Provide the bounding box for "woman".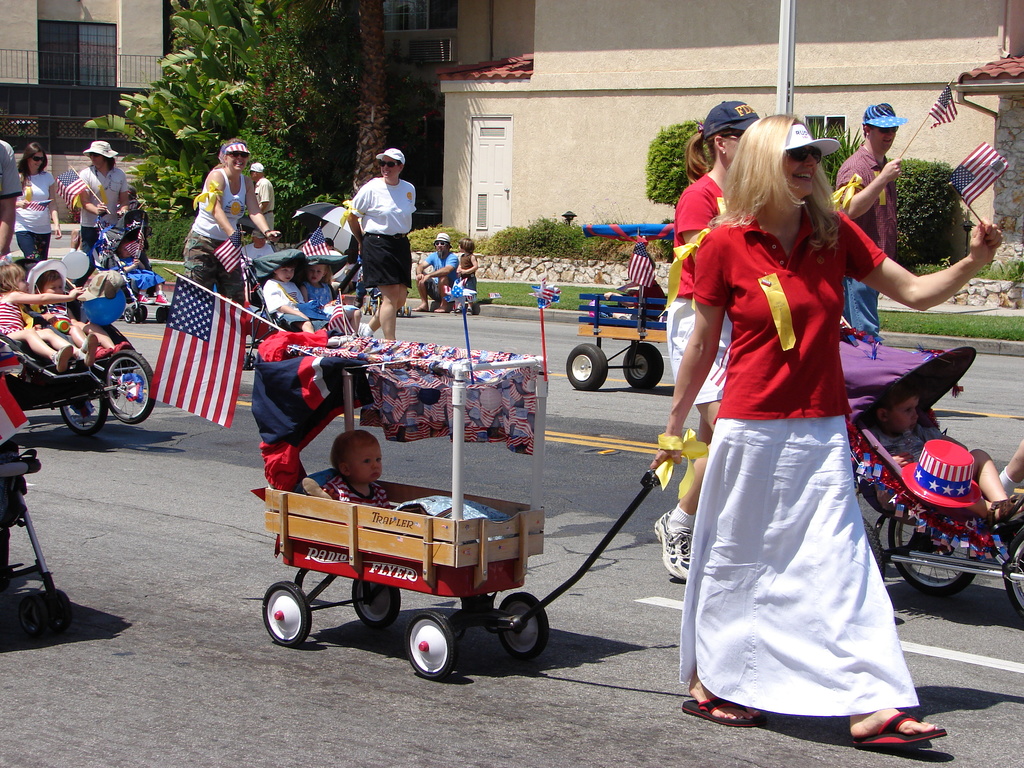
15 145 65 265.
